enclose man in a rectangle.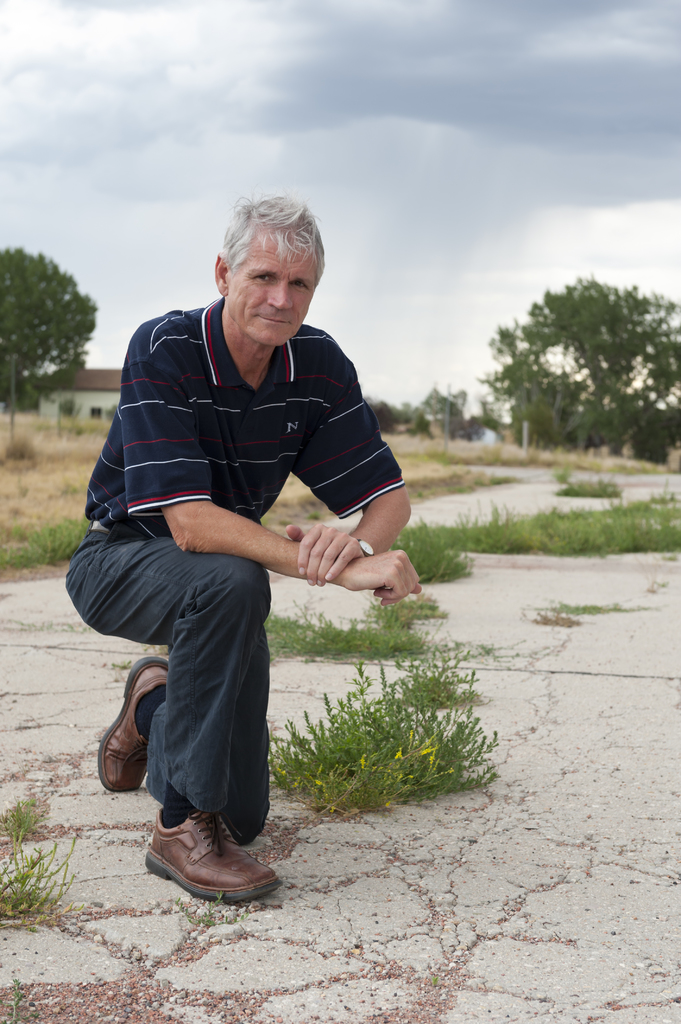
84/211/413/881.
